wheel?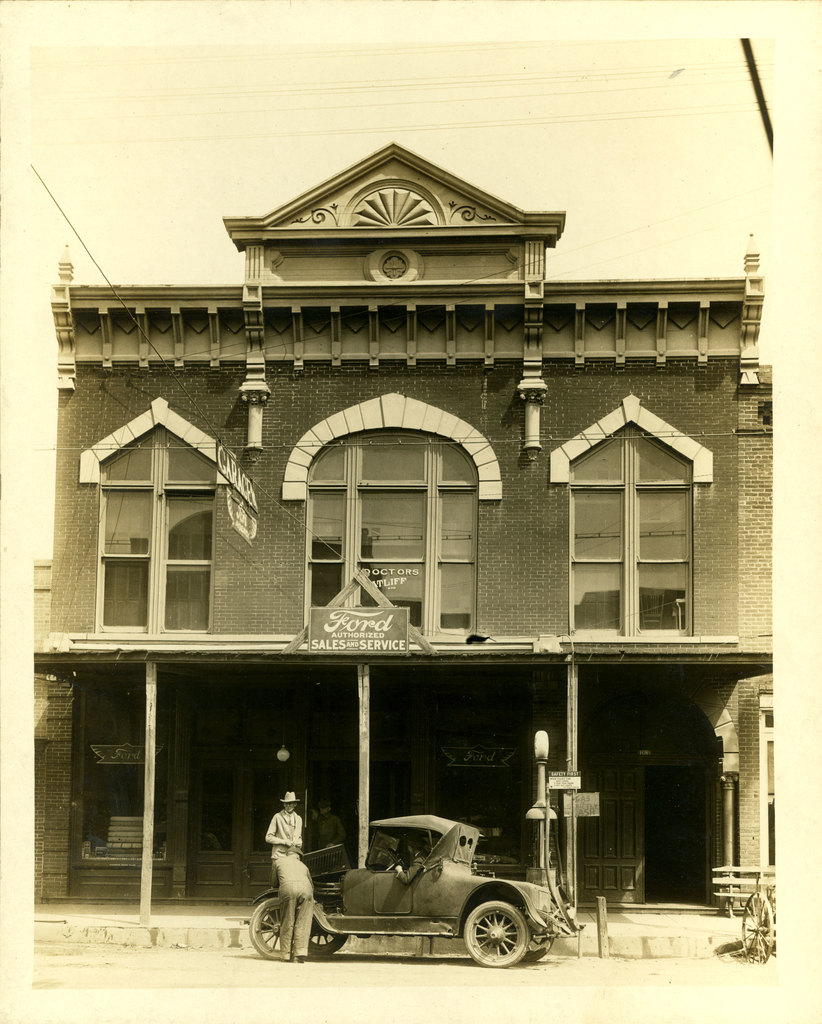
302, 922, 346, 959
